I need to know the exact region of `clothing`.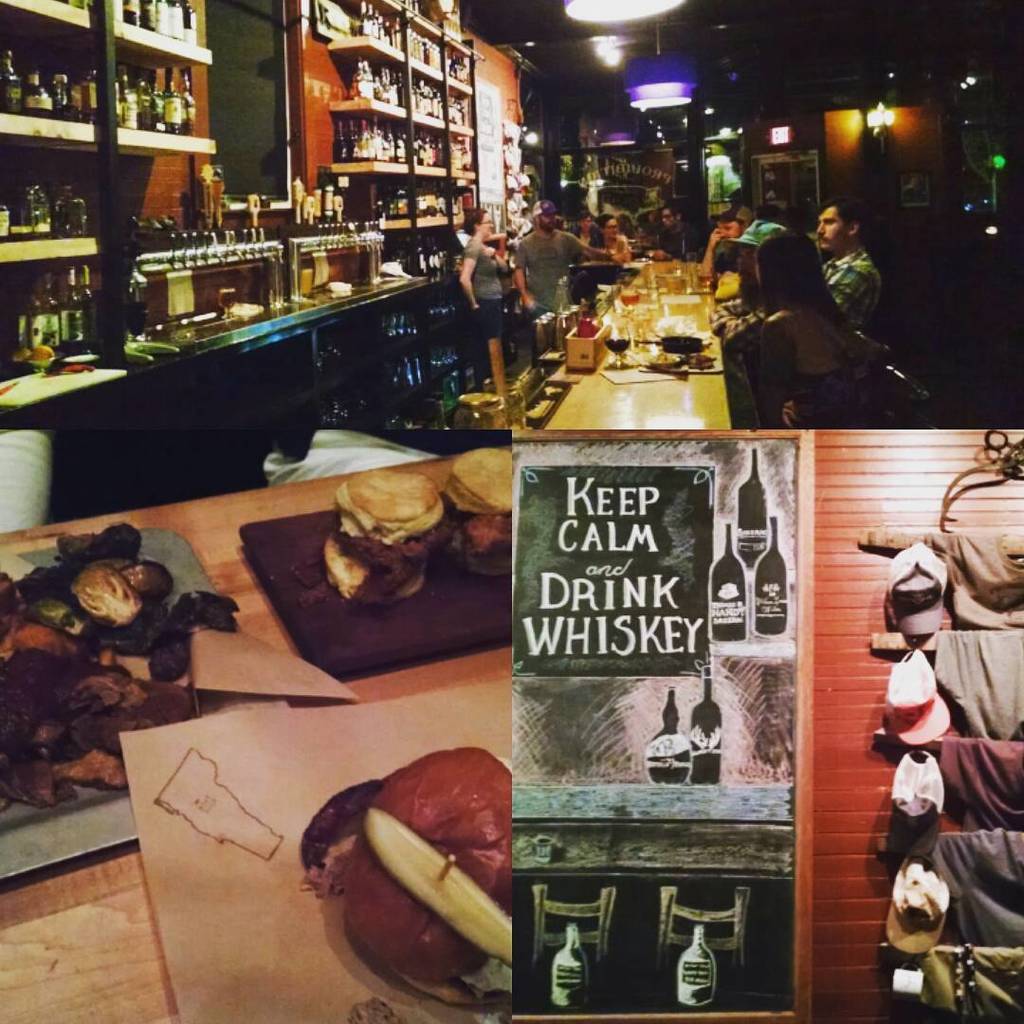
Region: pyautogui.locateOnScreen(743, 222, 775, 273).
